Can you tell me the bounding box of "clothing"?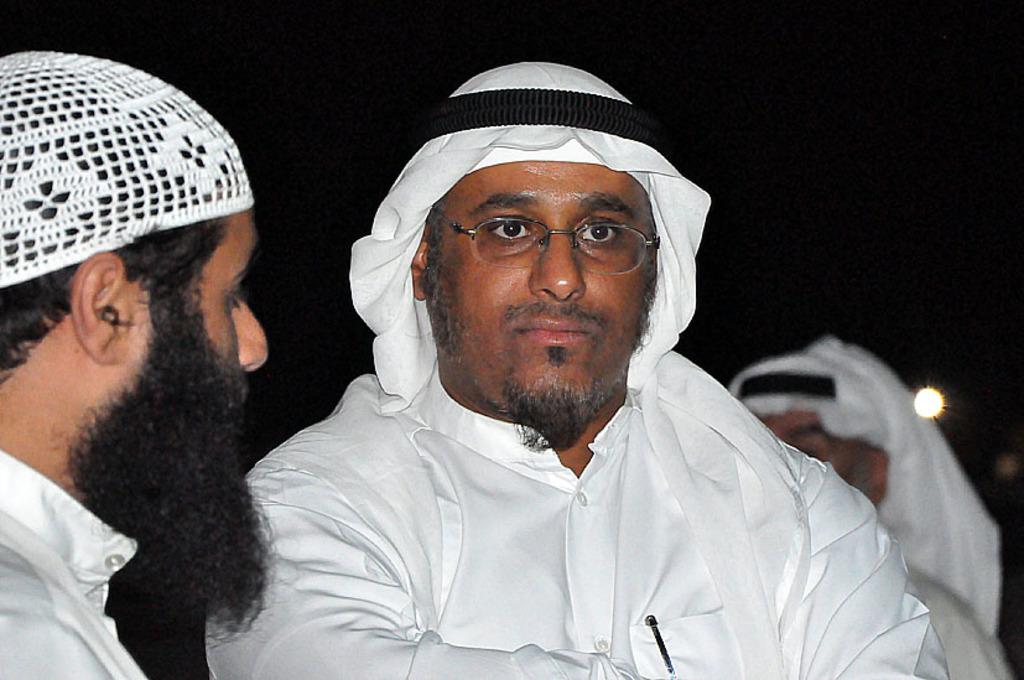
{"x1": 0, "y1": 41, "x2": 235, "y2": 679}.
